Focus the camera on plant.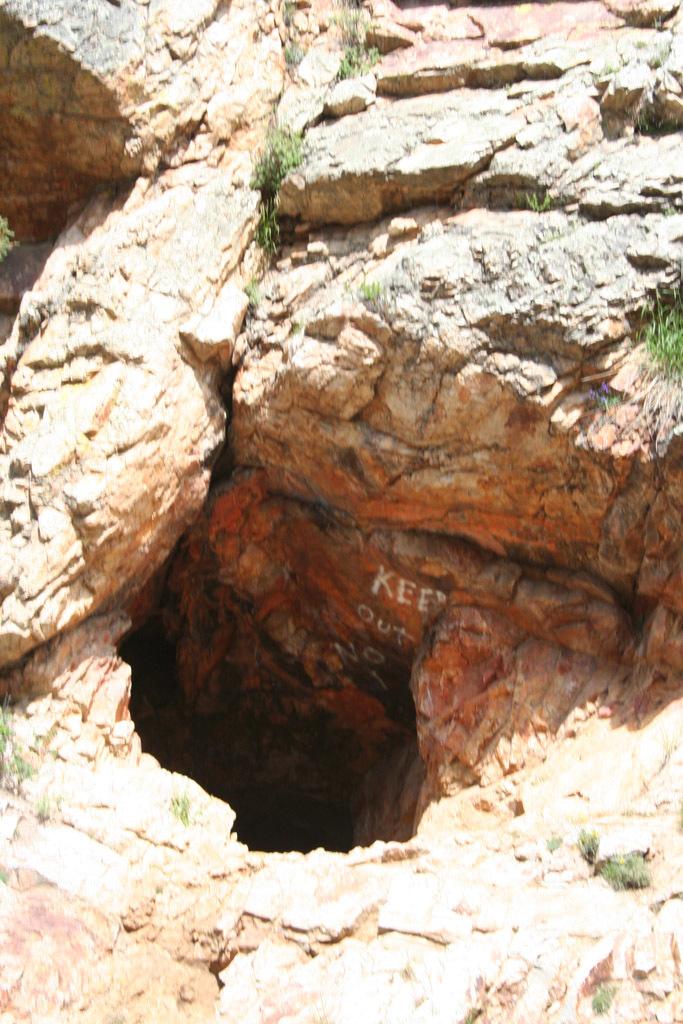
Focus region: bbox=[254, 213, 279, 259].
